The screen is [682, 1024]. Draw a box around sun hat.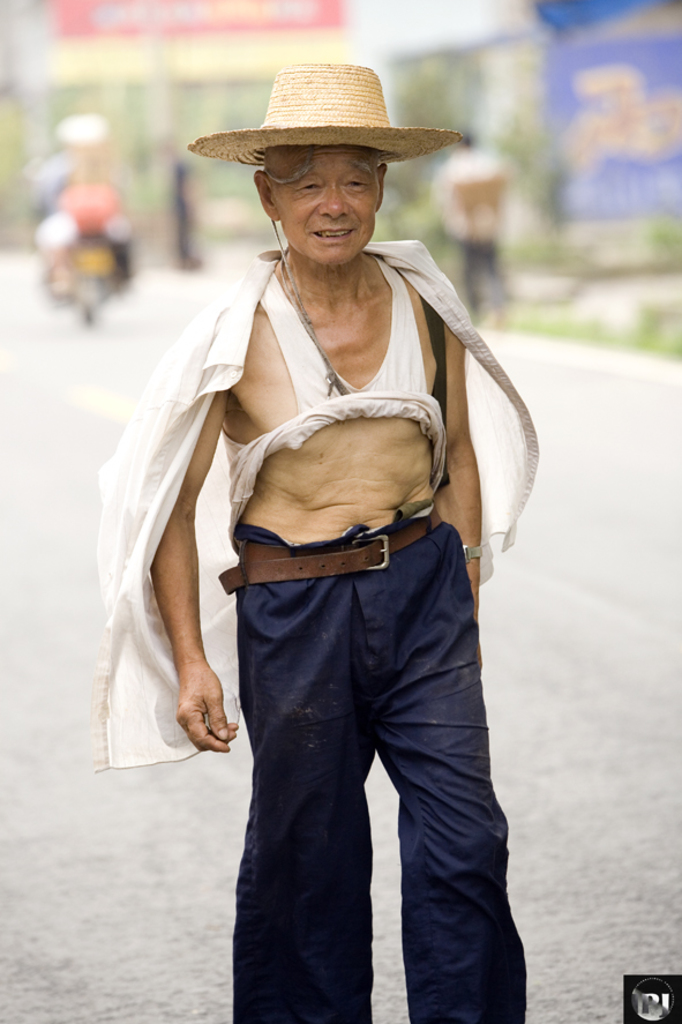
<box>188,60,470,190</box>.
